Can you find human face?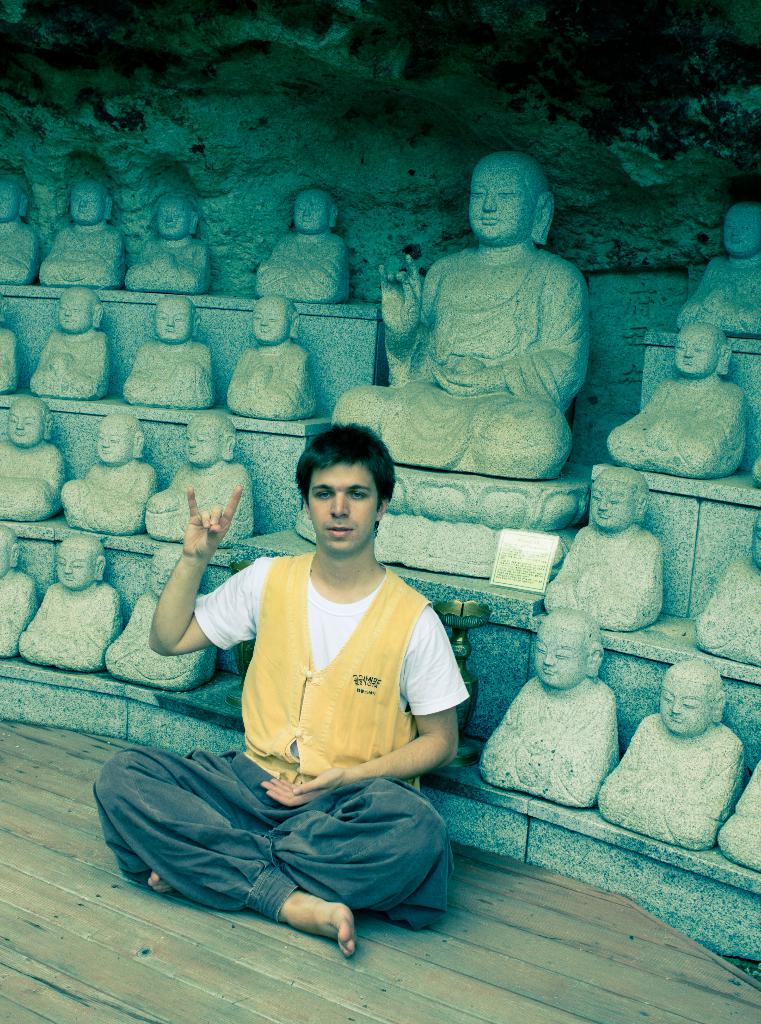
Yes, bounding box: 676,326,716,372.
